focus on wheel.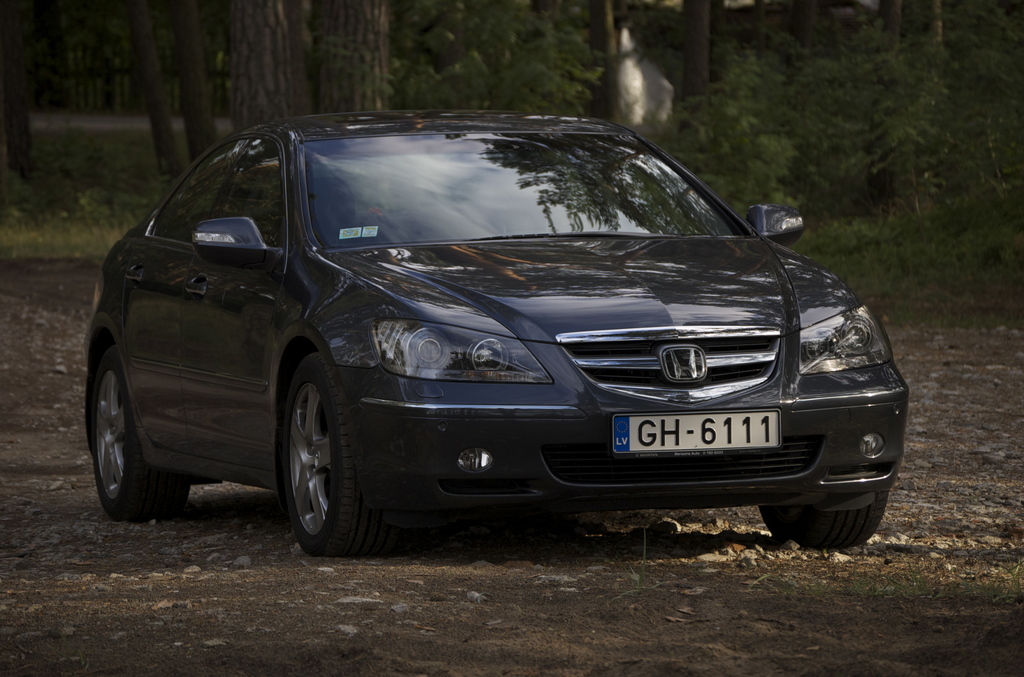
Focused at bbox=(259, 341, 366, 554).
